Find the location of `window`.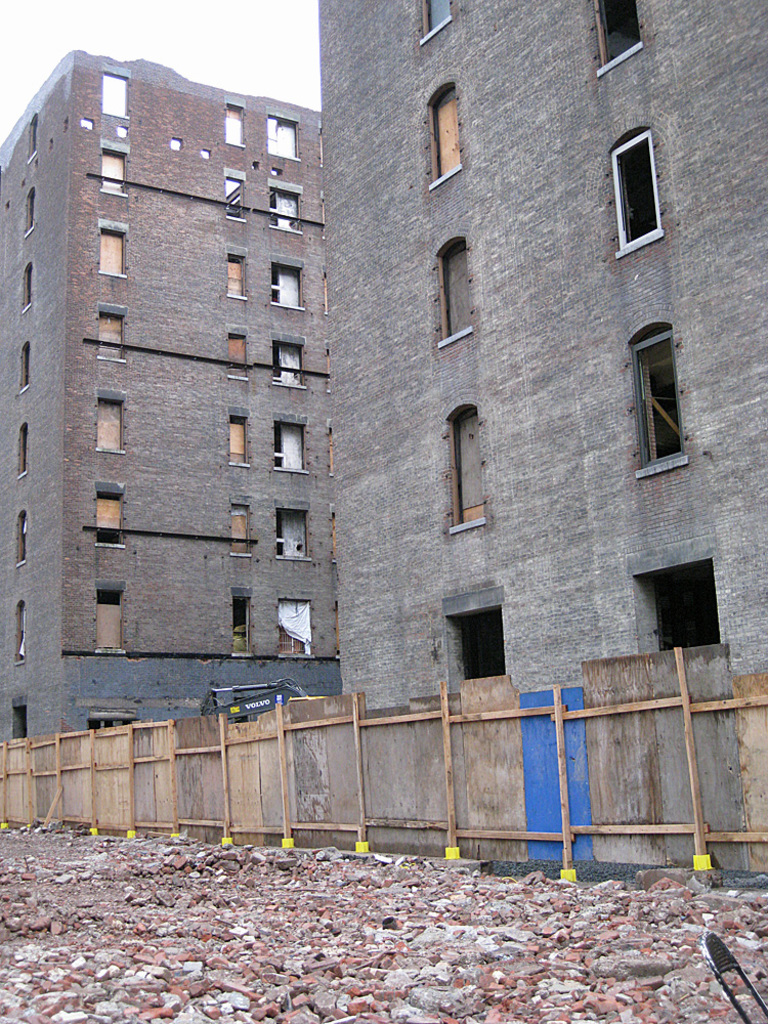
Location: left=100, top=221, right=132, bottom=280.
